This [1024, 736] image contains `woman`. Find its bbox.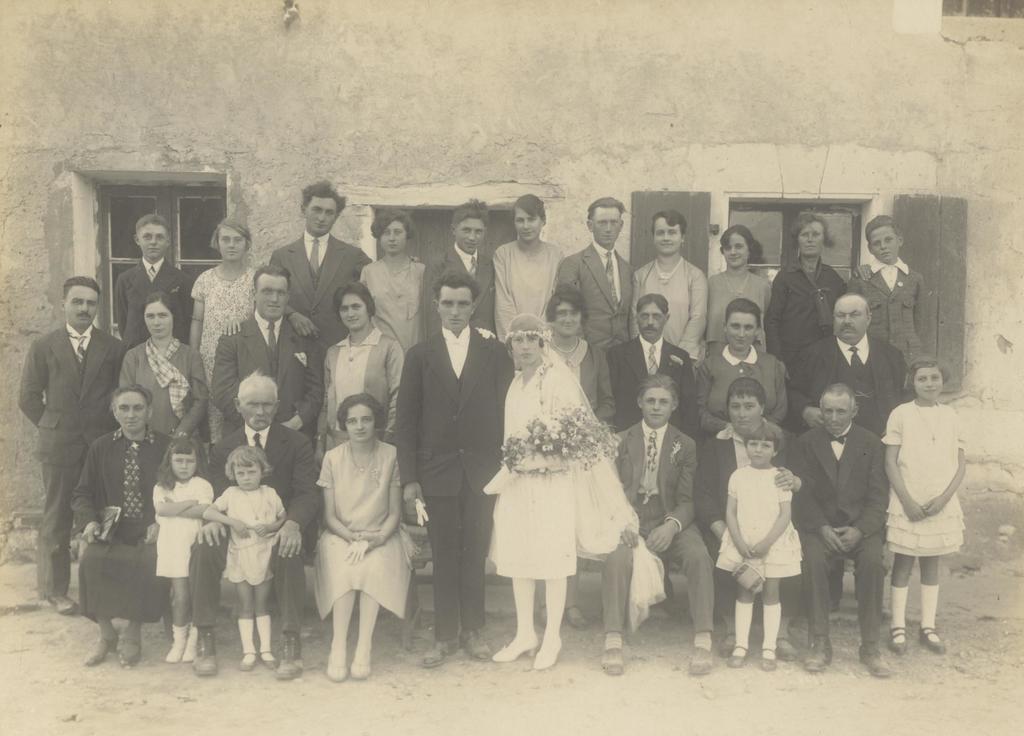
<region>706, 226, 777, 352</region>.
